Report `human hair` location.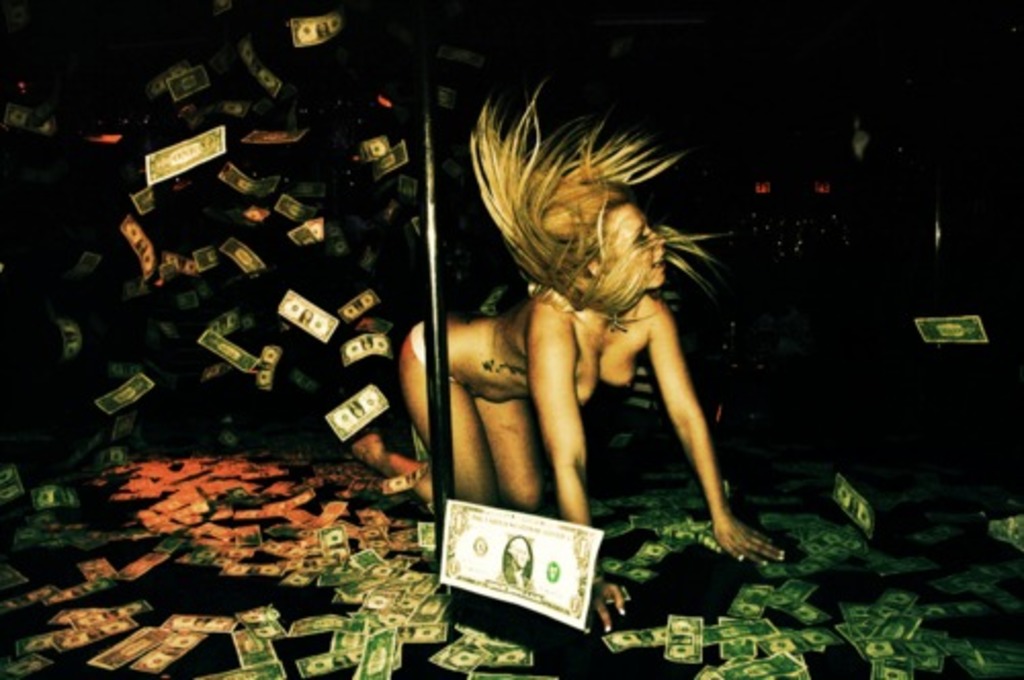
Report: rect(504, 539, 532, 565).
